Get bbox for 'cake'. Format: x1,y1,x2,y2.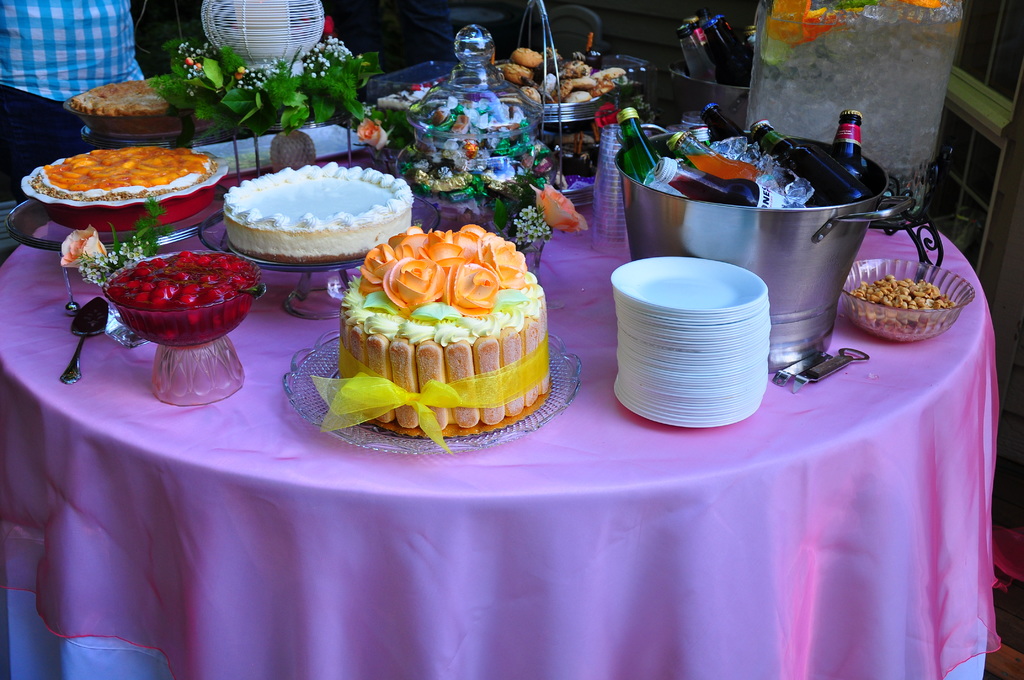
216,159,414,270.
